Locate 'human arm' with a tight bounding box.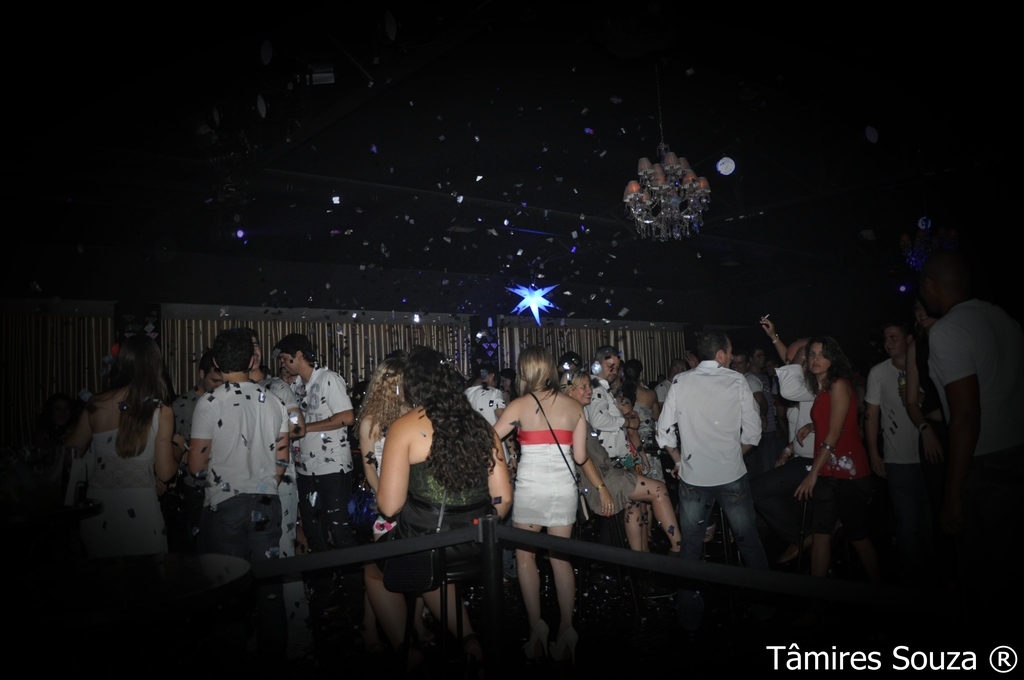
select_region(649, 380, 684, 482).
